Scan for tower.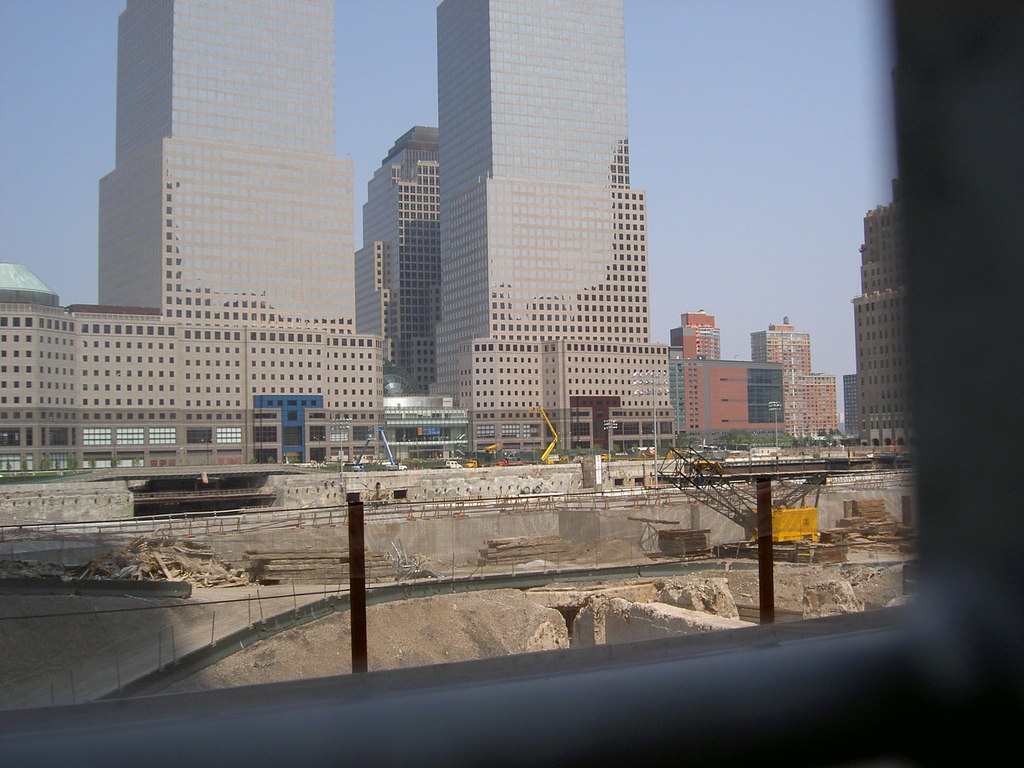
Scan result: rect(669, 306, 719, 364).
